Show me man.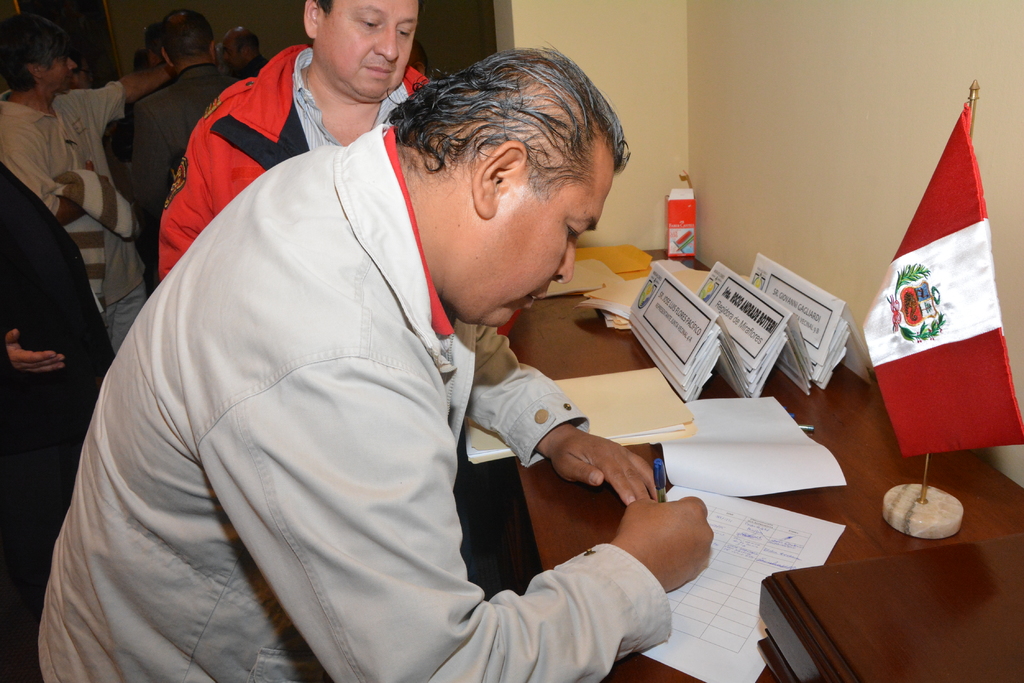
man is here: box(0, 20, 188, 349).
